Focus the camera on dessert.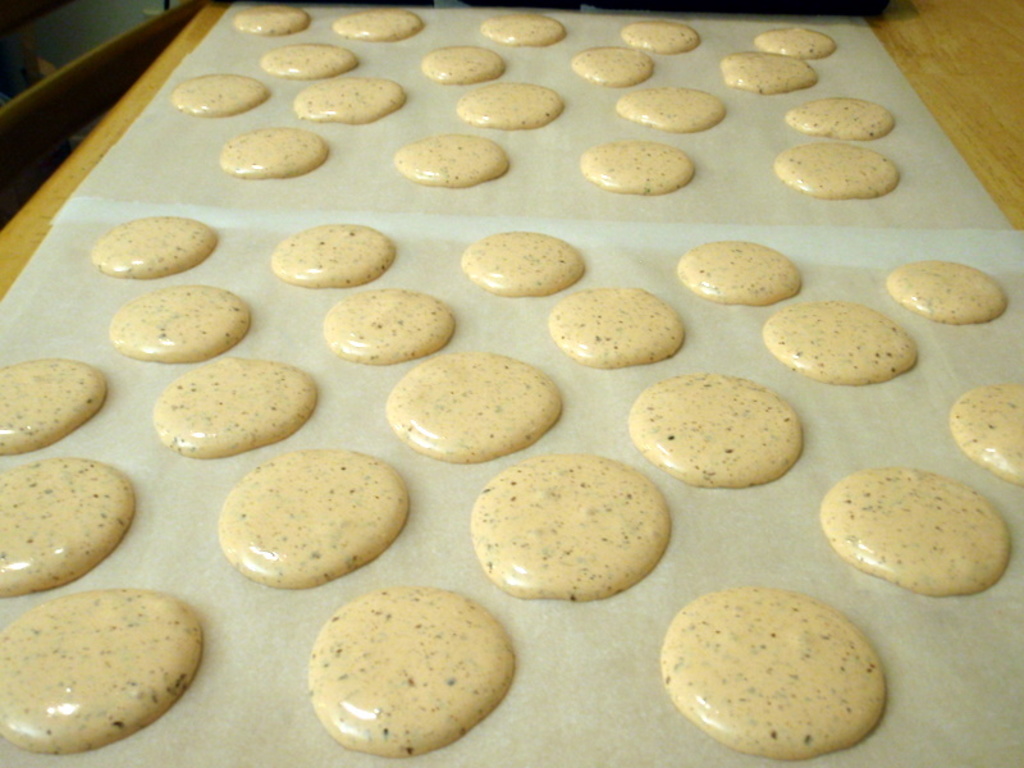
Focus region: (466, 461, 677, 618).
